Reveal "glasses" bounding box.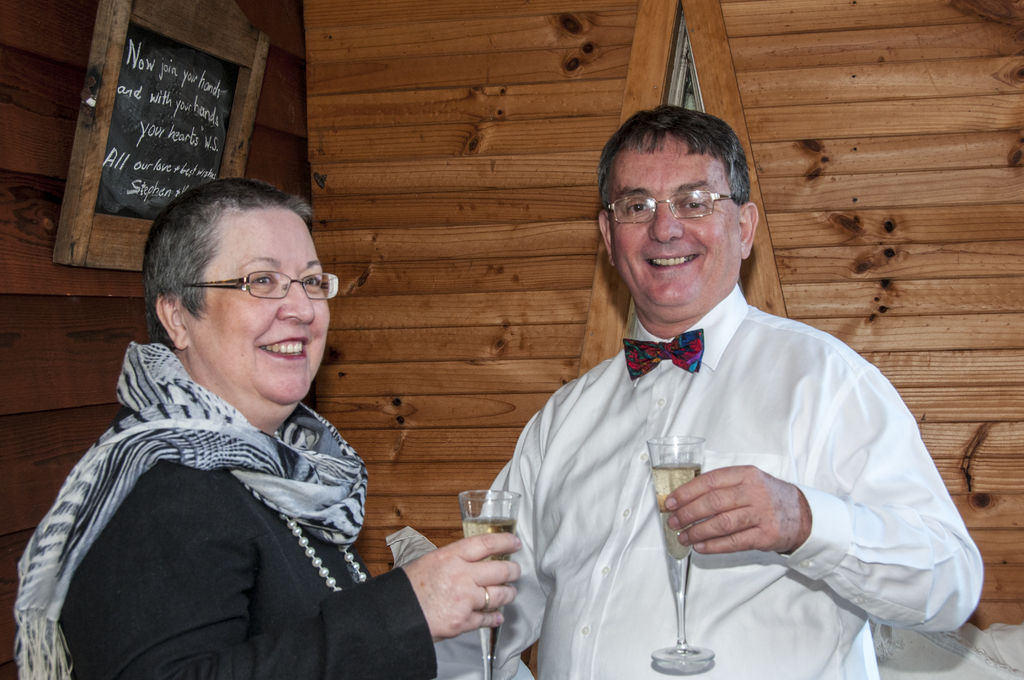
Revealed: l=613, t=180, r=754, b=227.
